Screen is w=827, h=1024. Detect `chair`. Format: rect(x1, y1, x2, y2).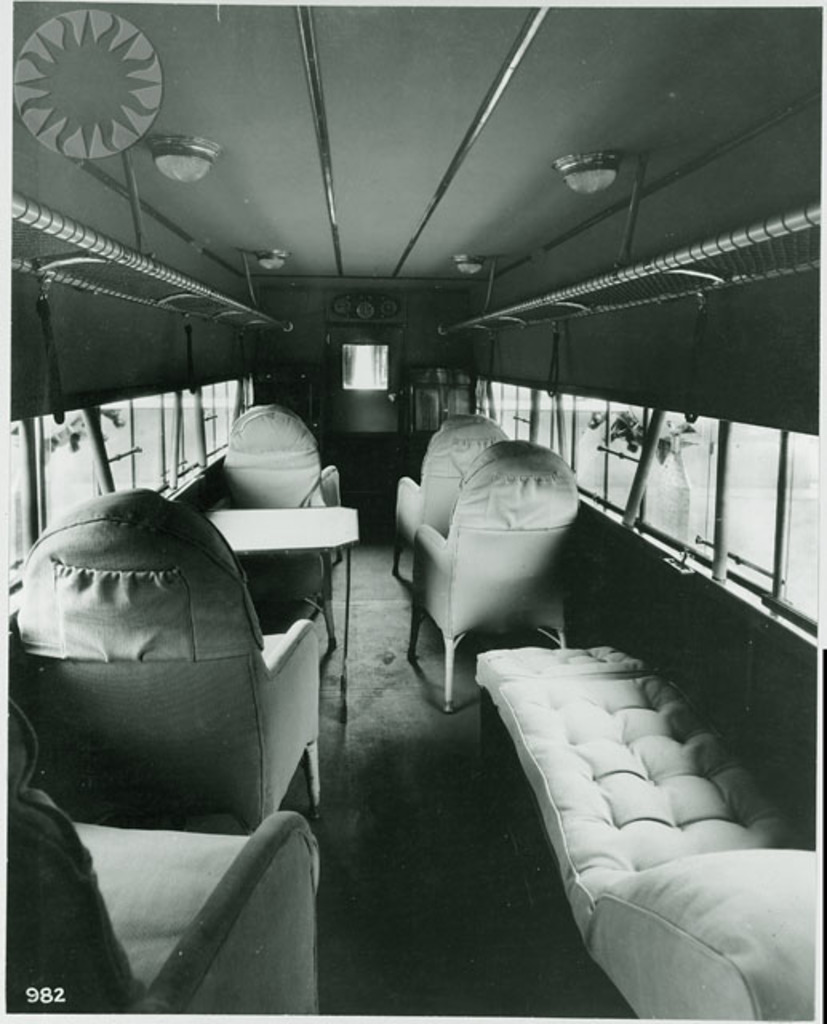
rect(219, 403, 344, 566).
